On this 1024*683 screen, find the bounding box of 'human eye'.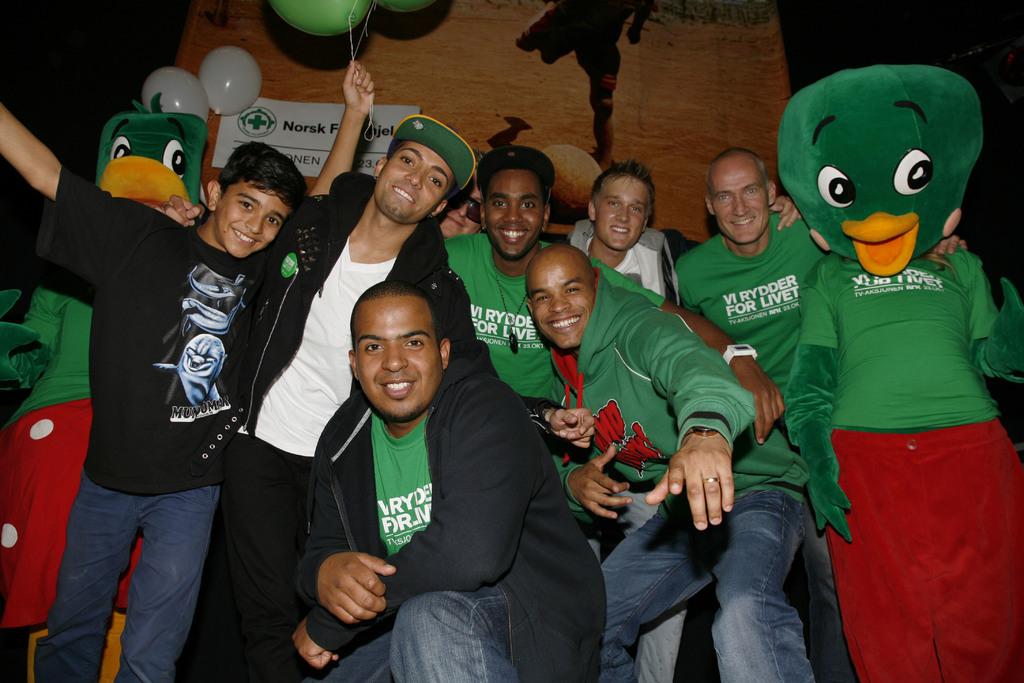
Bounding box: crop(399, 152, 416, 167).
